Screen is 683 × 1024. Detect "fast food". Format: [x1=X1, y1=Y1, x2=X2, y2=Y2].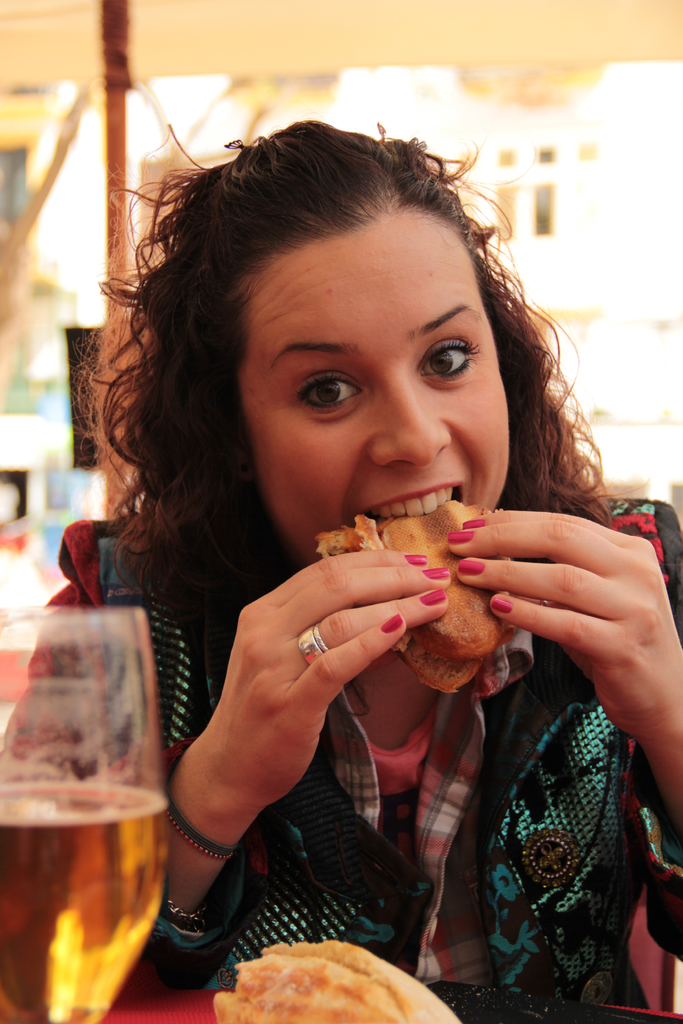
[x1=218, y1=948, x2=450, y2=1023].
